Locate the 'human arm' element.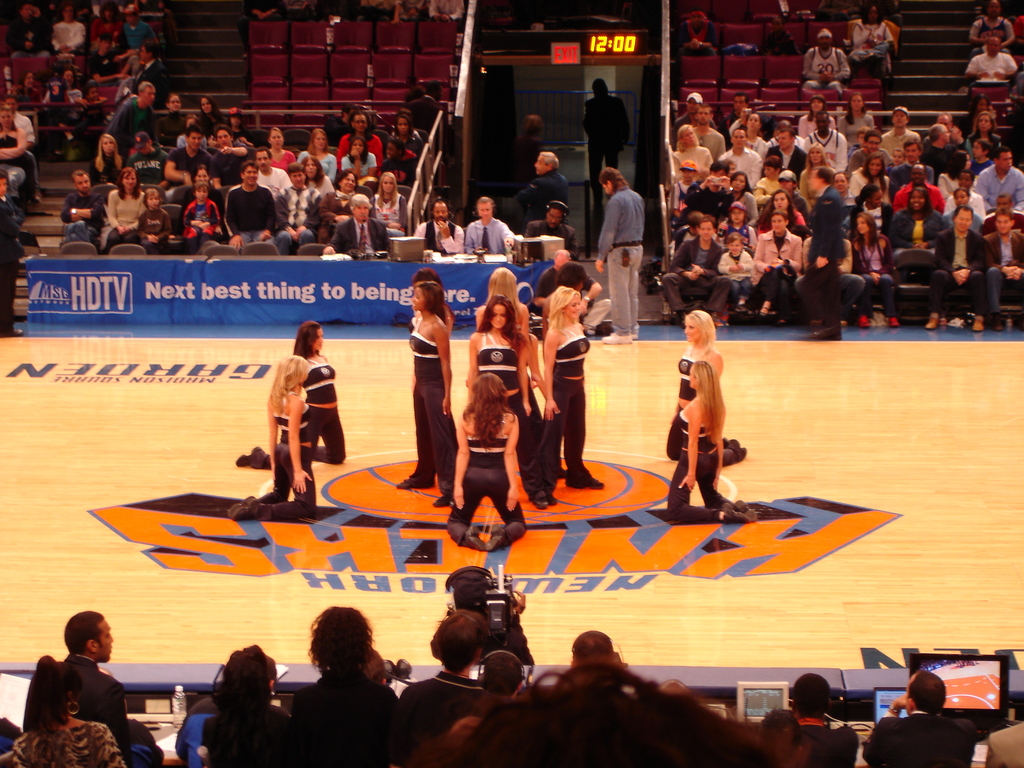
Element bbox: (96,719,129,765).
